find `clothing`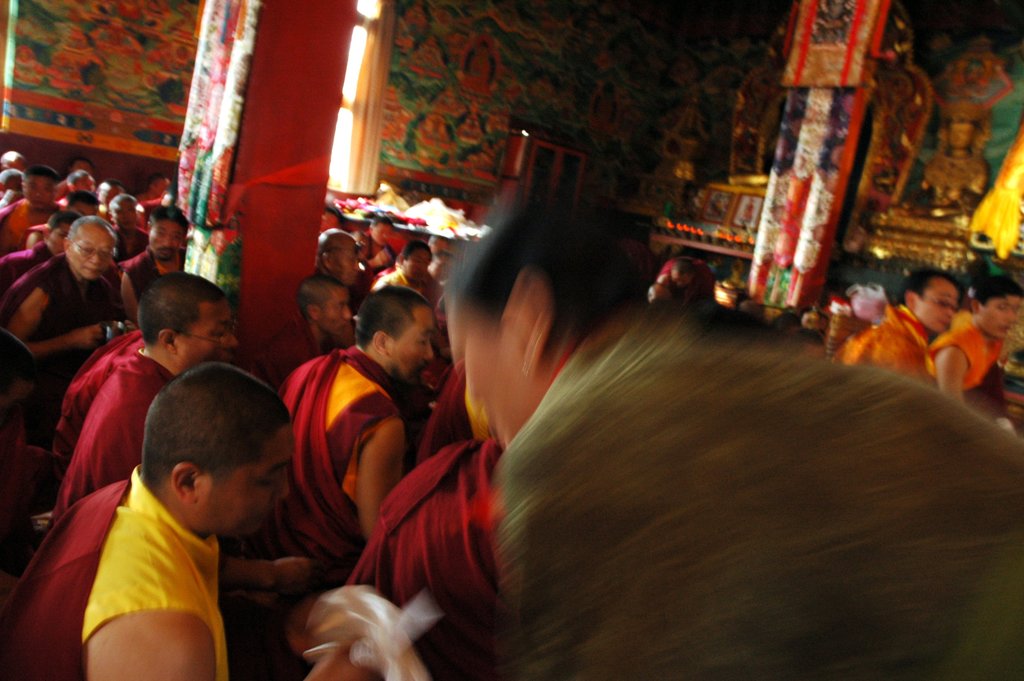
(0, 201, 63, 268)
